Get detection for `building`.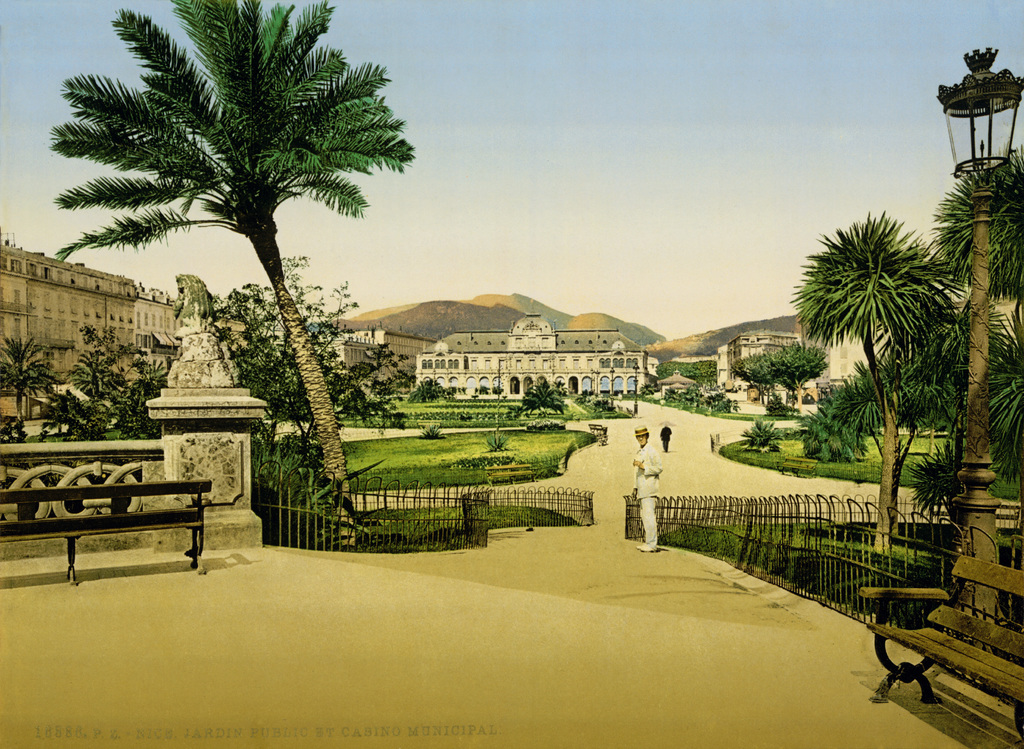
Detection: pyautogui.locateOnScreen(0, 237, 147, 397).
